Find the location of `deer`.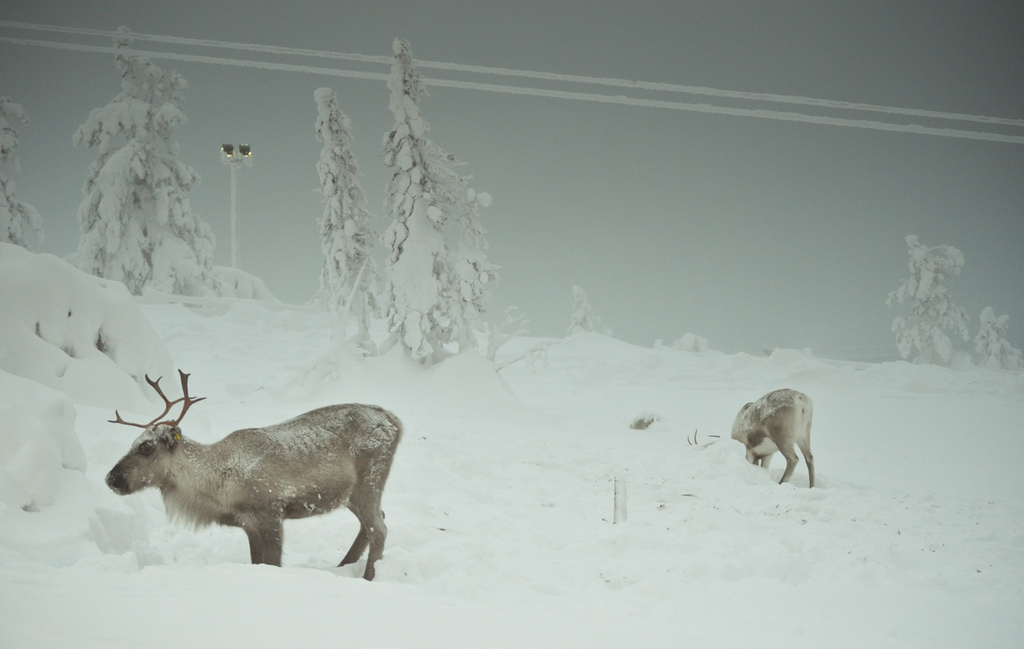
Location: region(727, 387, 813, 488).
